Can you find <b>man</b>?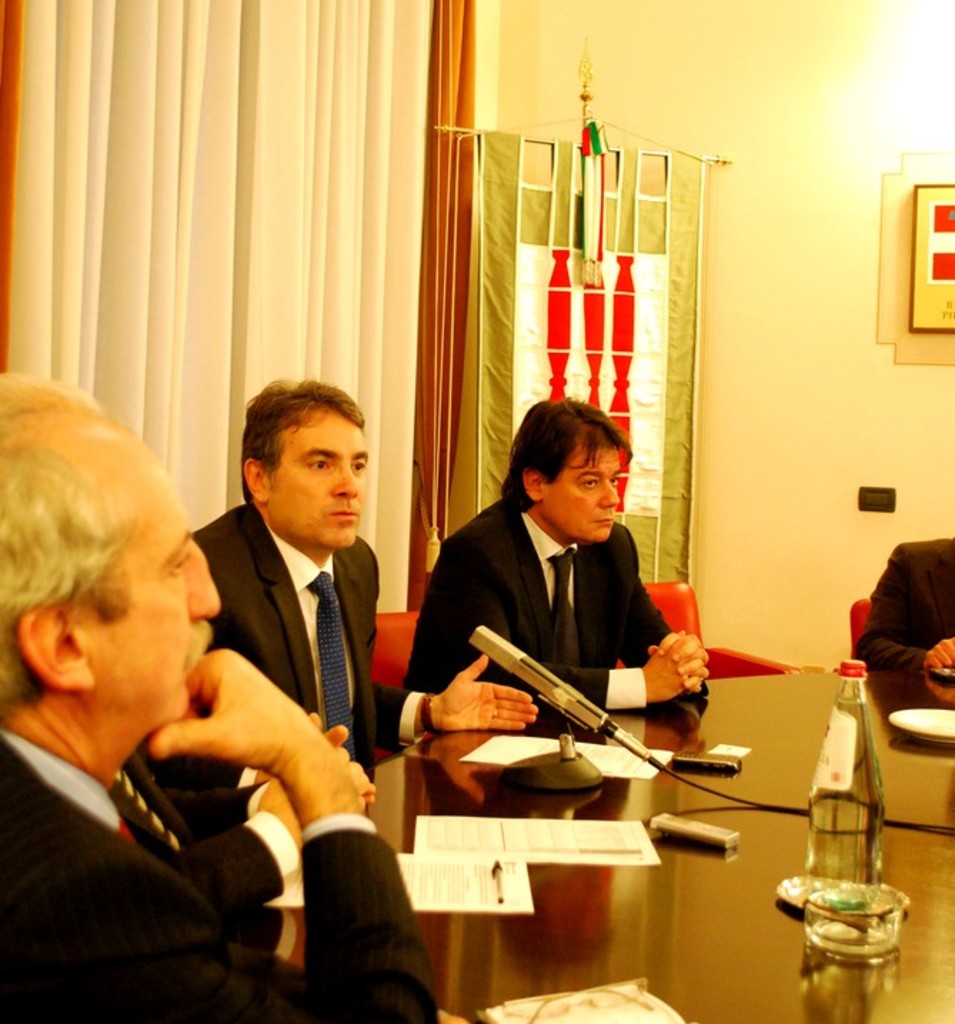
Yes, bounding box: x1=855 y1=534 x2=954 y2=670.
